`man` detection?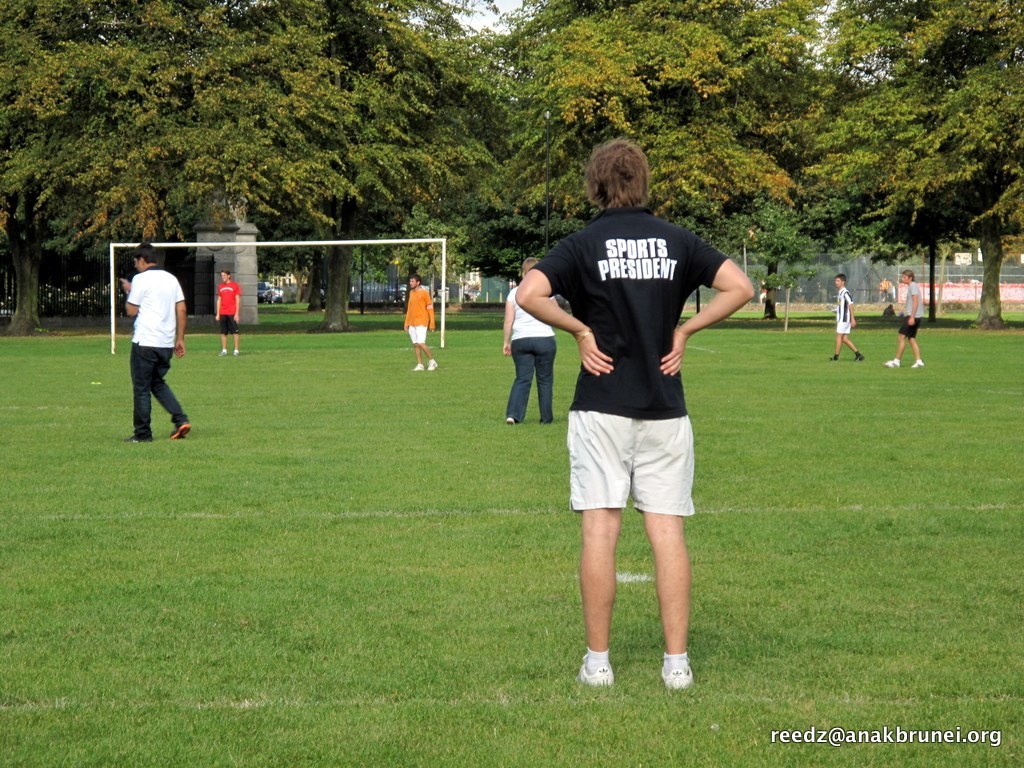
x1=533, y1=128, x2=739, y2=709
